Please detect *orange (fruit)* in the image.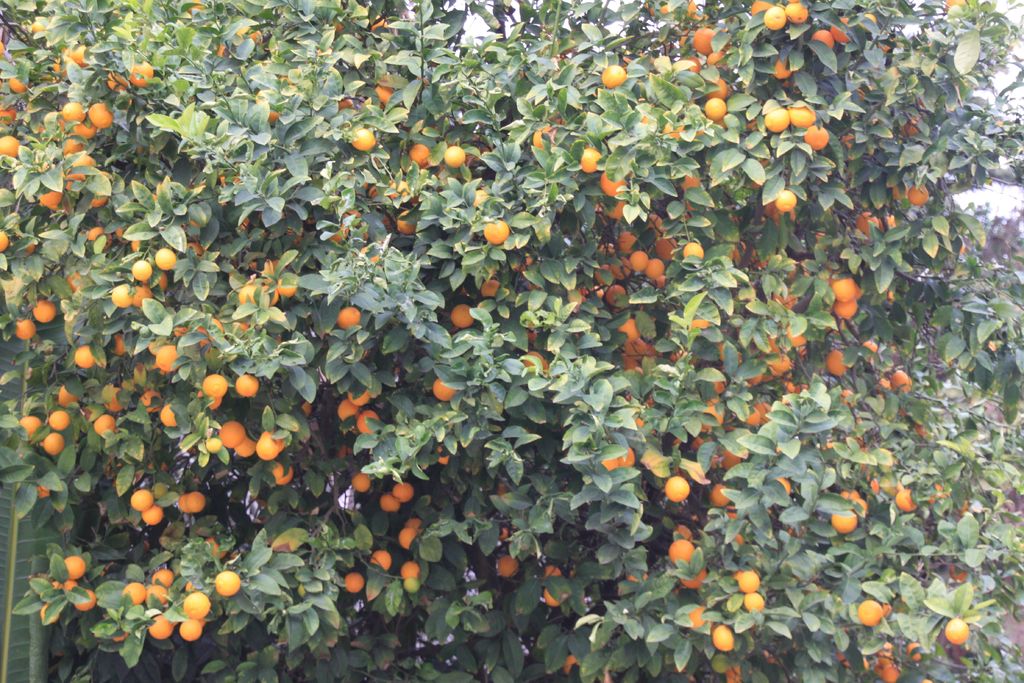
143,502,163,525.
